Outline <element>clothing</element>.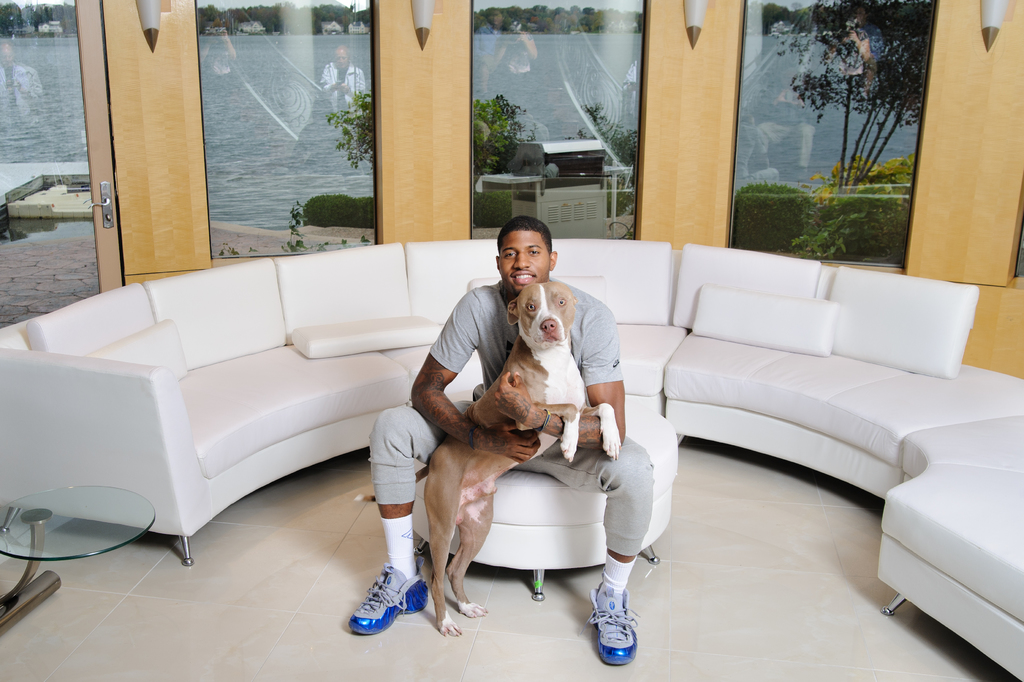
Outline: [355,236,650,611].
